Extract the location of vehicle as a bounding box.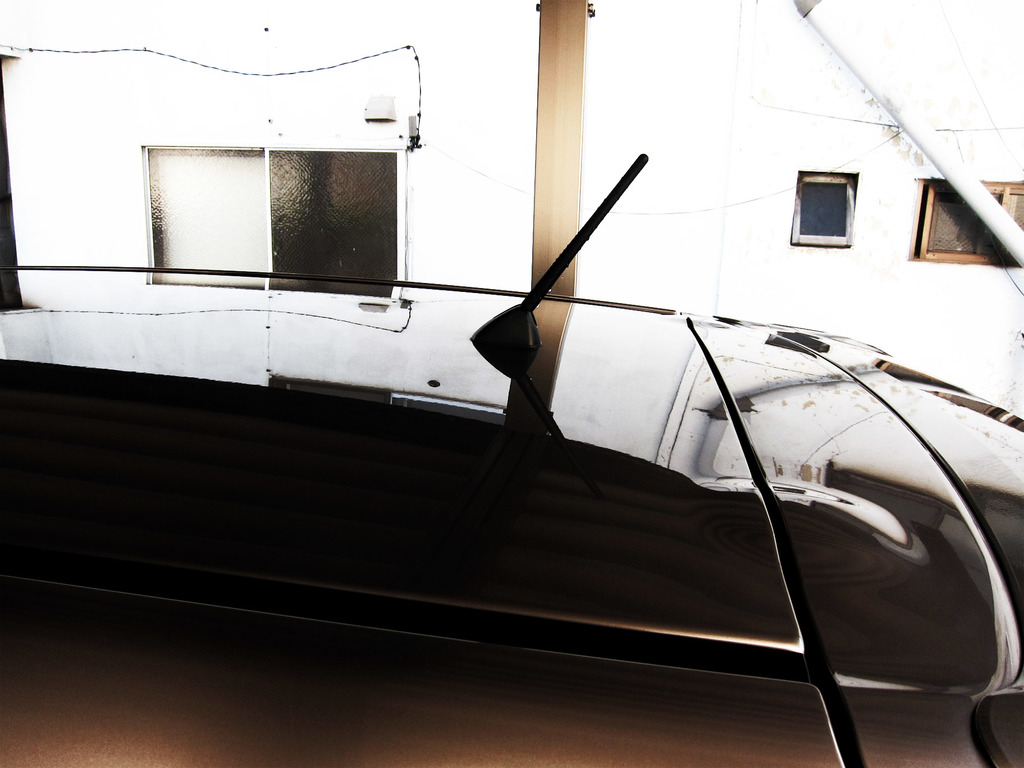
[0, 152, 1023, 767].
